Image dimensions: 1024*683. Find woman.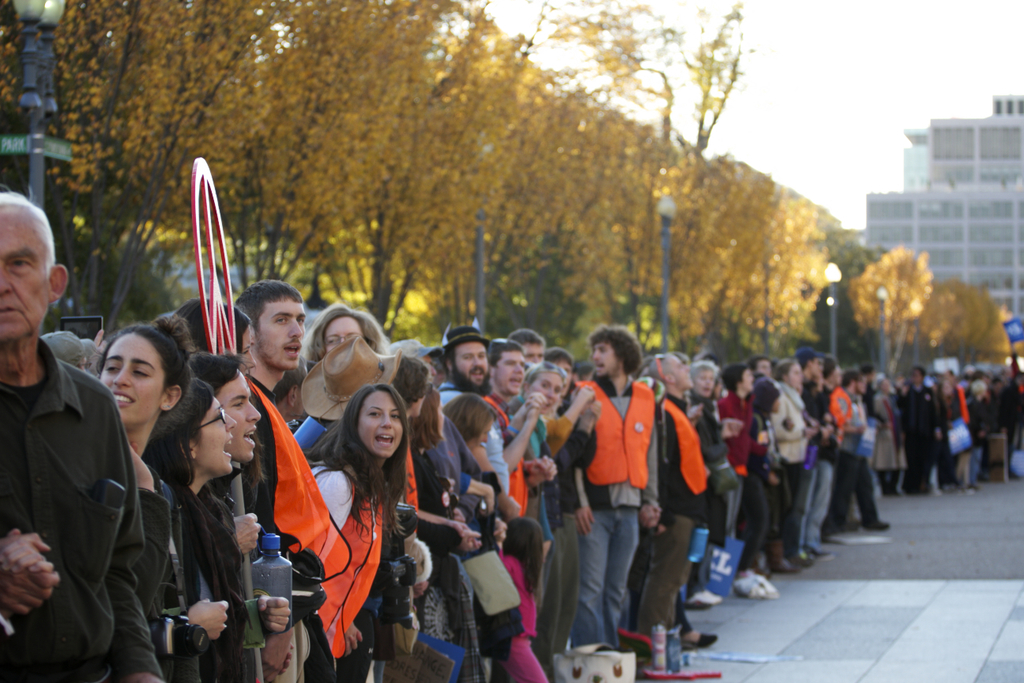
515, 359, 568, 595.
